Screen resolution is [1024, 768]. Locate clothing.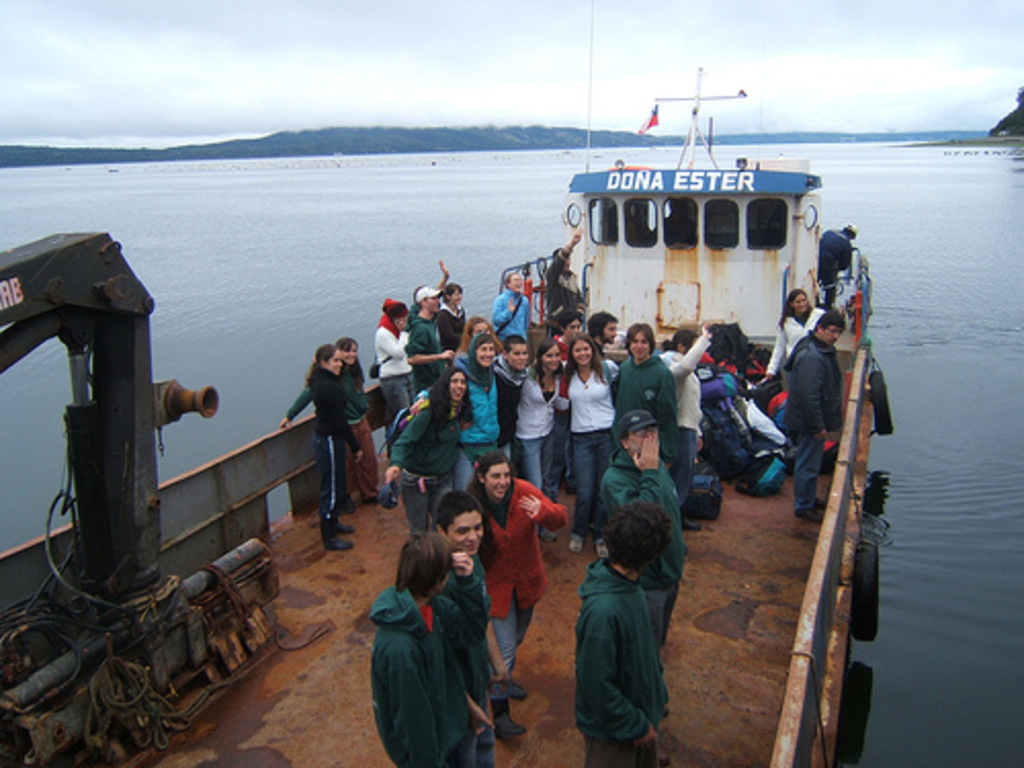
674,438,702,506.
